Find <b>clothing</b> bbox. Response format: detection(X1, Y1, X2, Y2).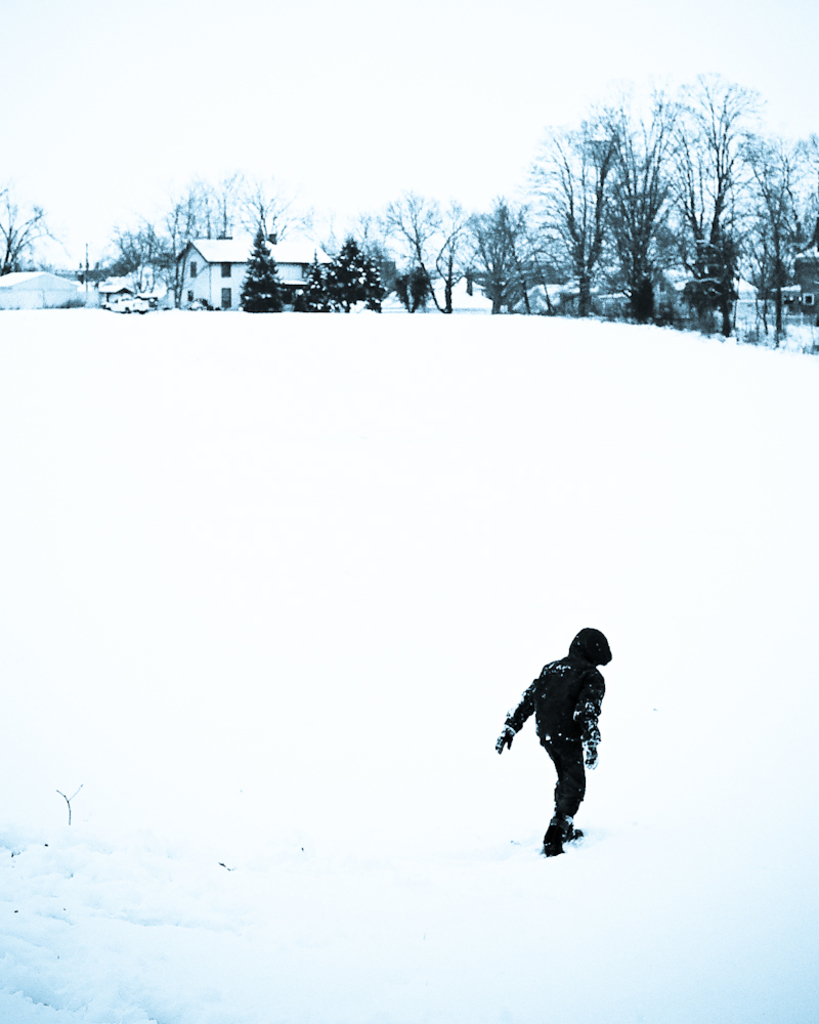
detection(492, 635, 627, 820).
